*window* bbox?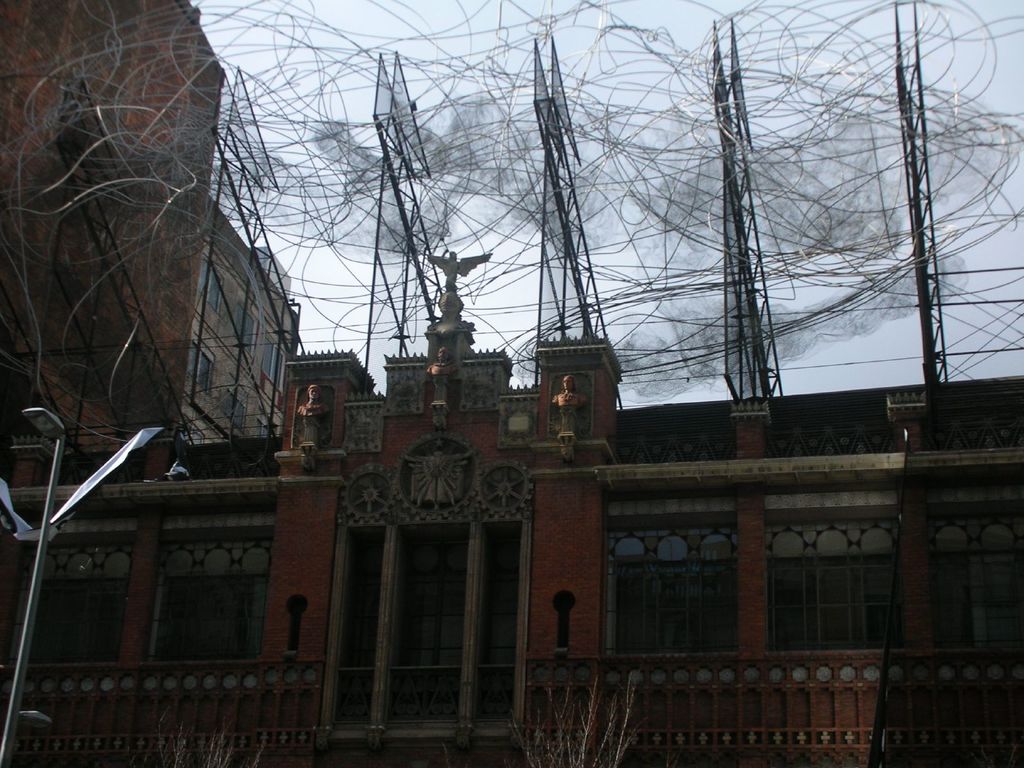
detection(202, 257, 222, 319)
